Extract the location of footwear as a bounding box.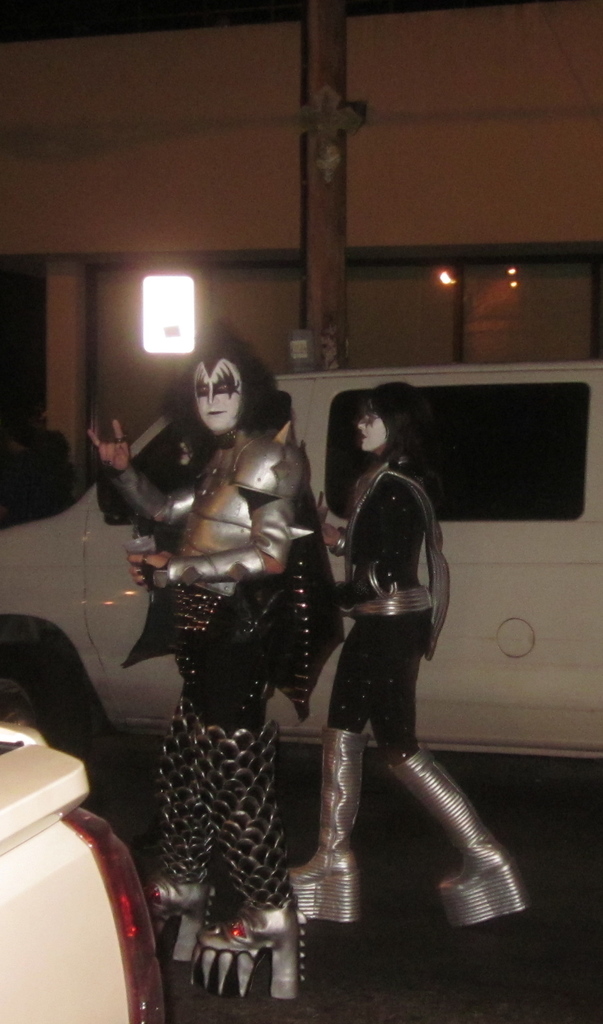
386:746:529:932.
